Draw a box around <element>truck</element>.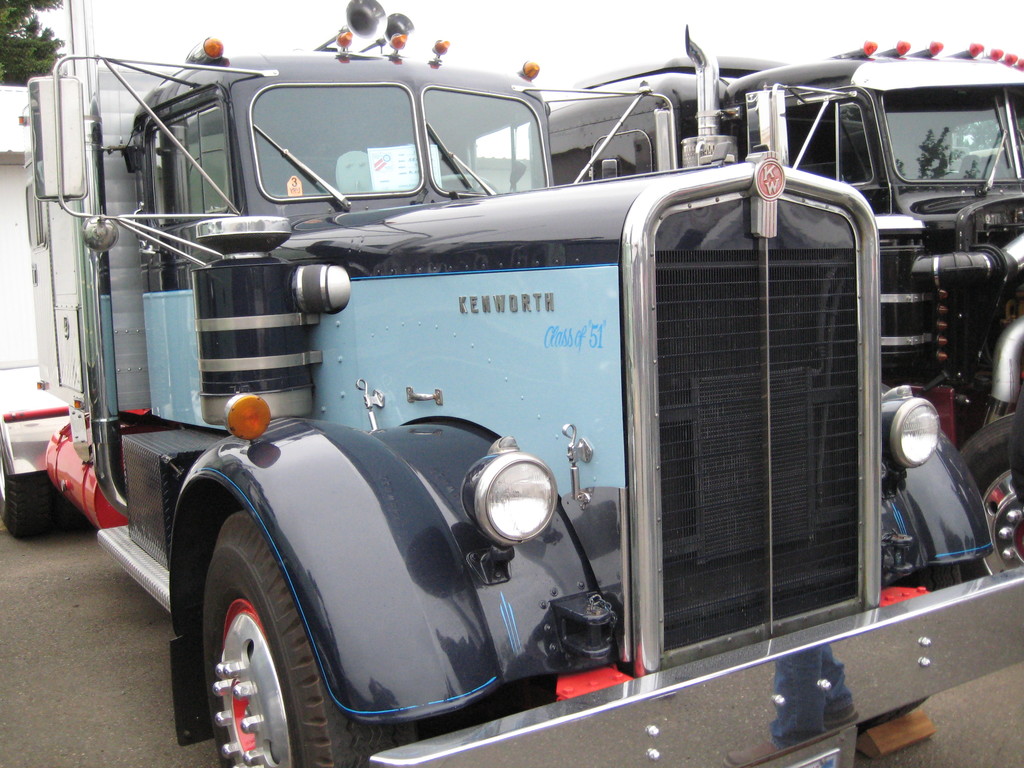
x1=527 y1=43 x2=1023 y2=580.
